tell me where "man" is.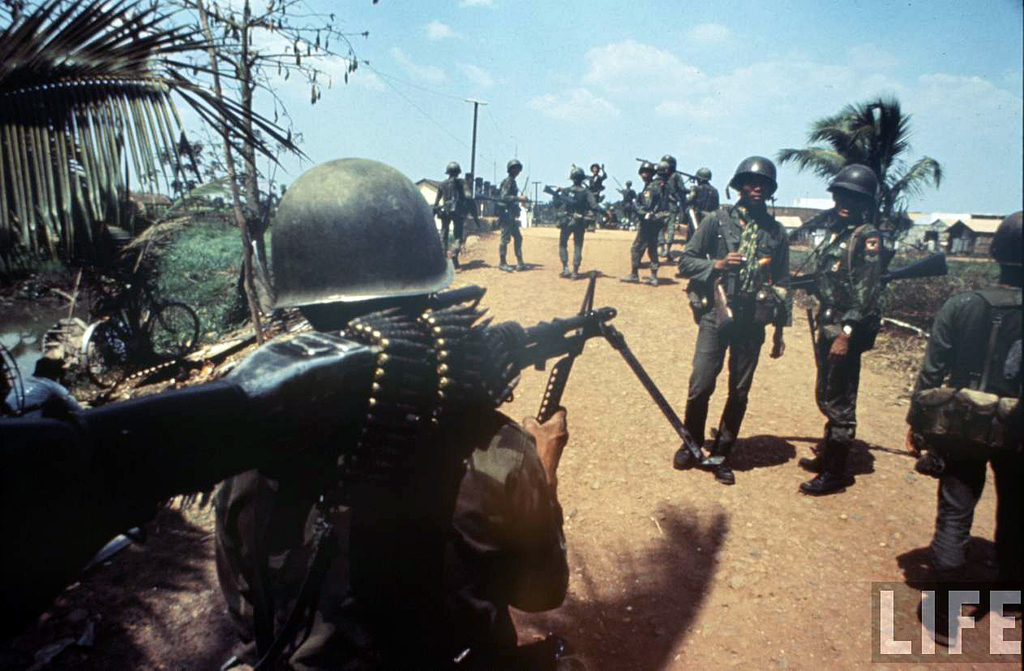
"man" is at x1=800 y1=162 x2=889 y2=496.
